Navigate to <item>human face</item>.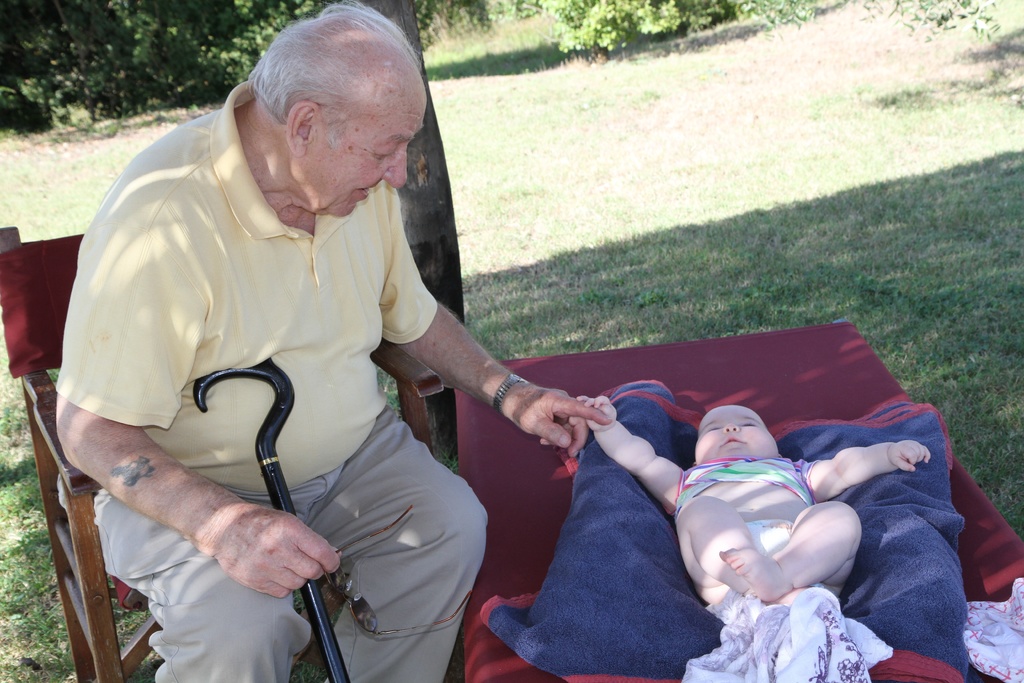
Navigation target: rect(698, 407, 783, 463).
